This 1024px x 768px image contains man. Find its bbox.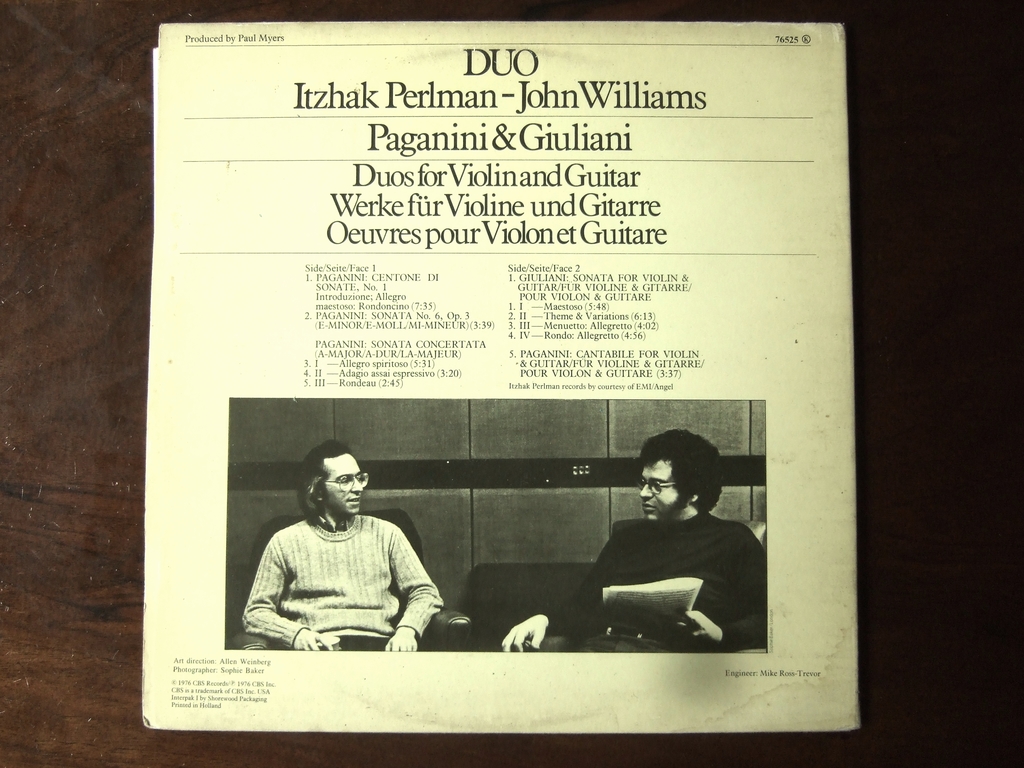
box=[503, 426, 767, 648].
